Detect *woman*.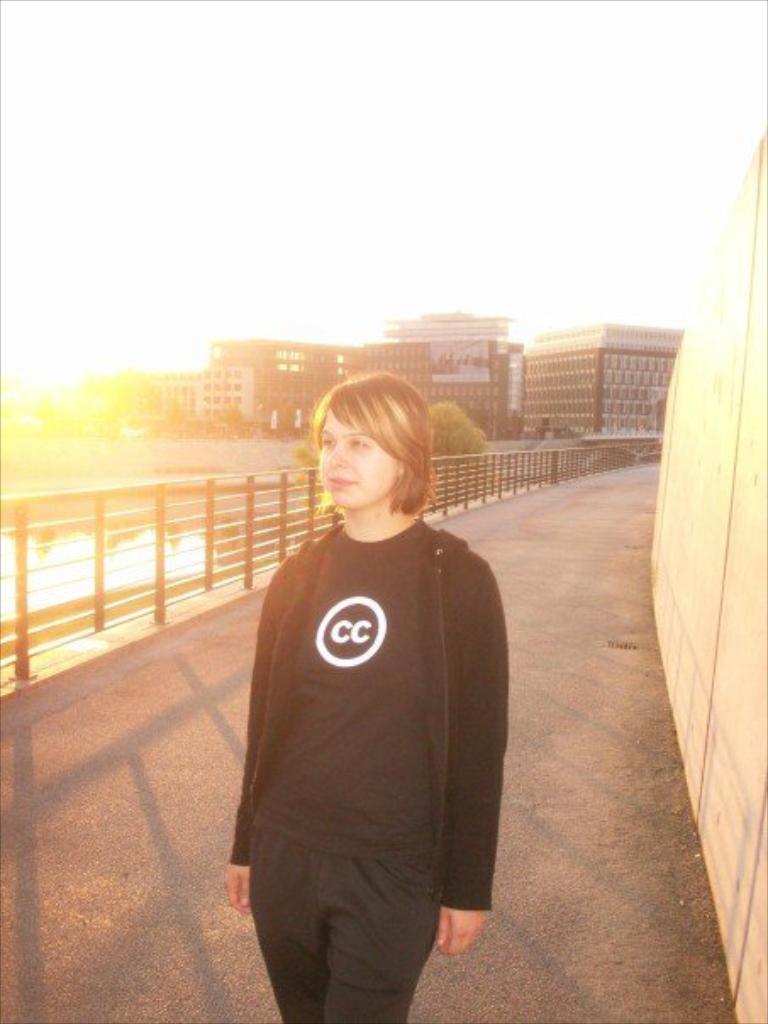
Detected at bbox=[225, 359, 514, 1019].
